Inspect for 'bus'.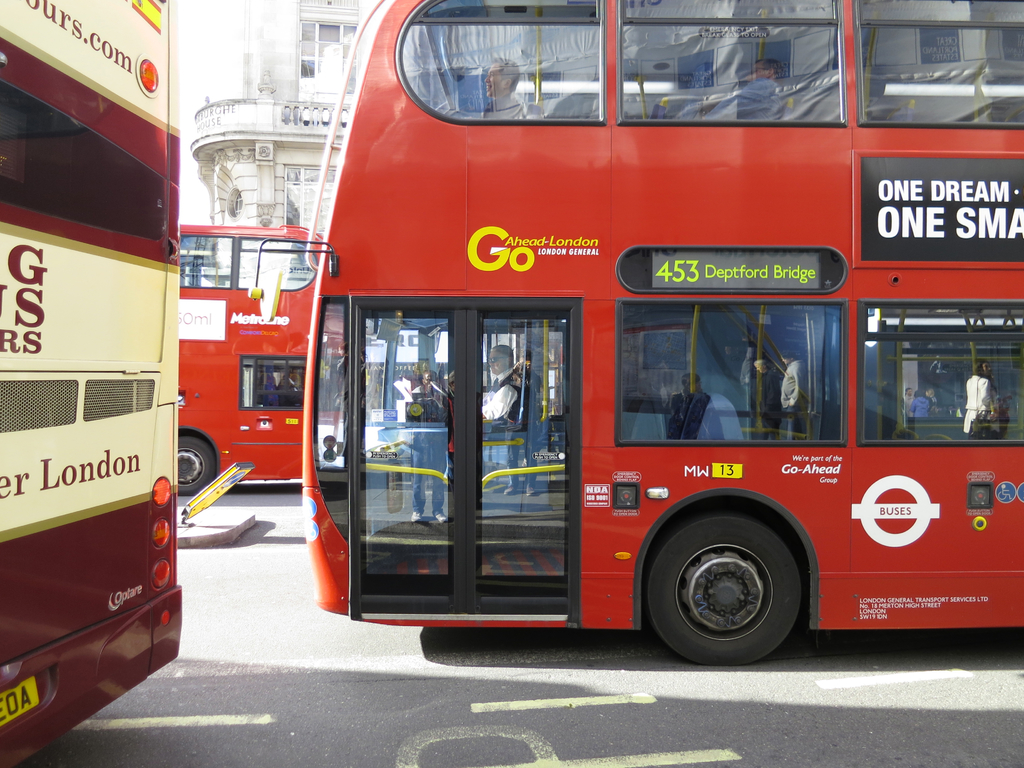
Inspection: bbox(179, 213, 324, 499).
